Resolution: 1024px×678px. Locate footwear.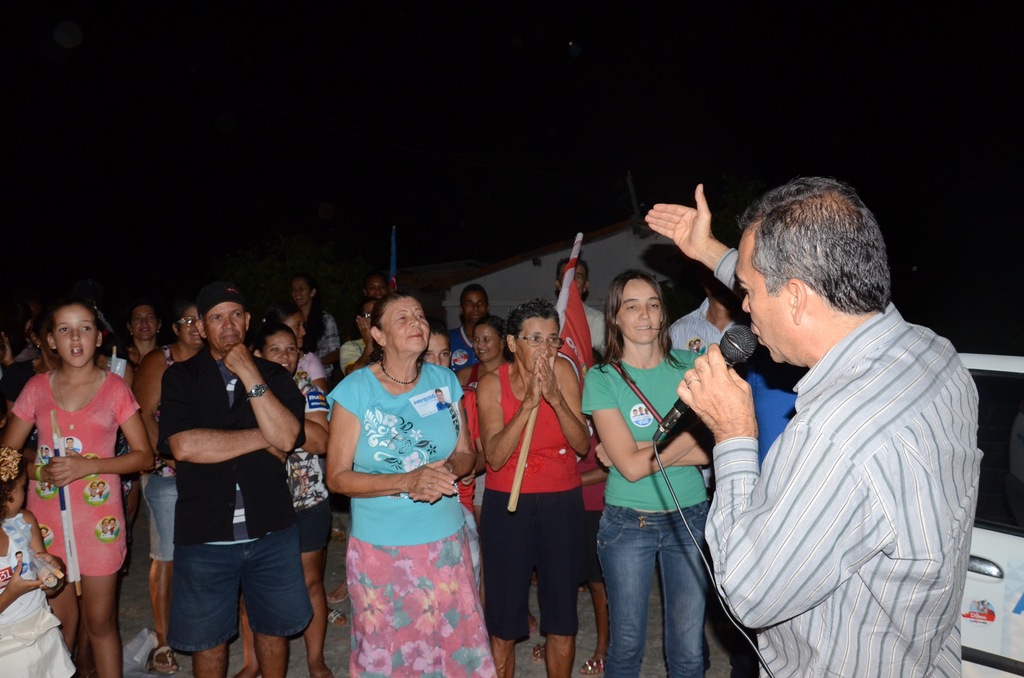
(x1=325, y1=582, x2=356, y2=604).
